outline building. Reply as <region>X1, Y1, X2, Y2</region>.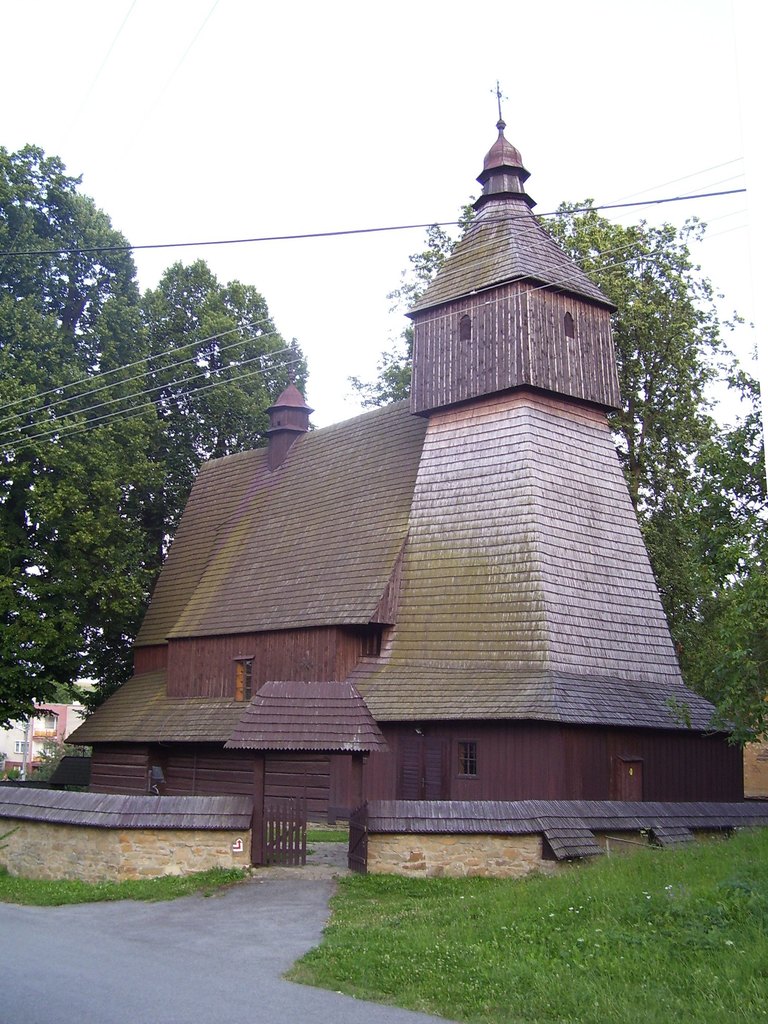
<region>47, 83, 744, 827</region>.
